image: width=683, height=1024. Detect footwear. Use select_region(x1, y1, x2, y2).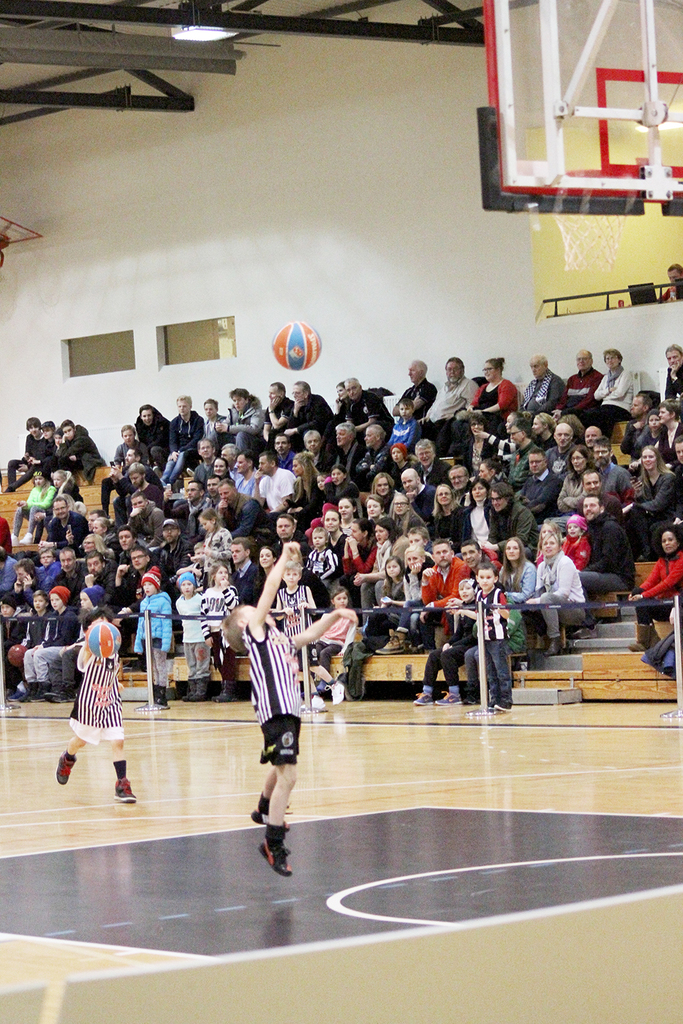
select_region(538, 635, 561, 659).
